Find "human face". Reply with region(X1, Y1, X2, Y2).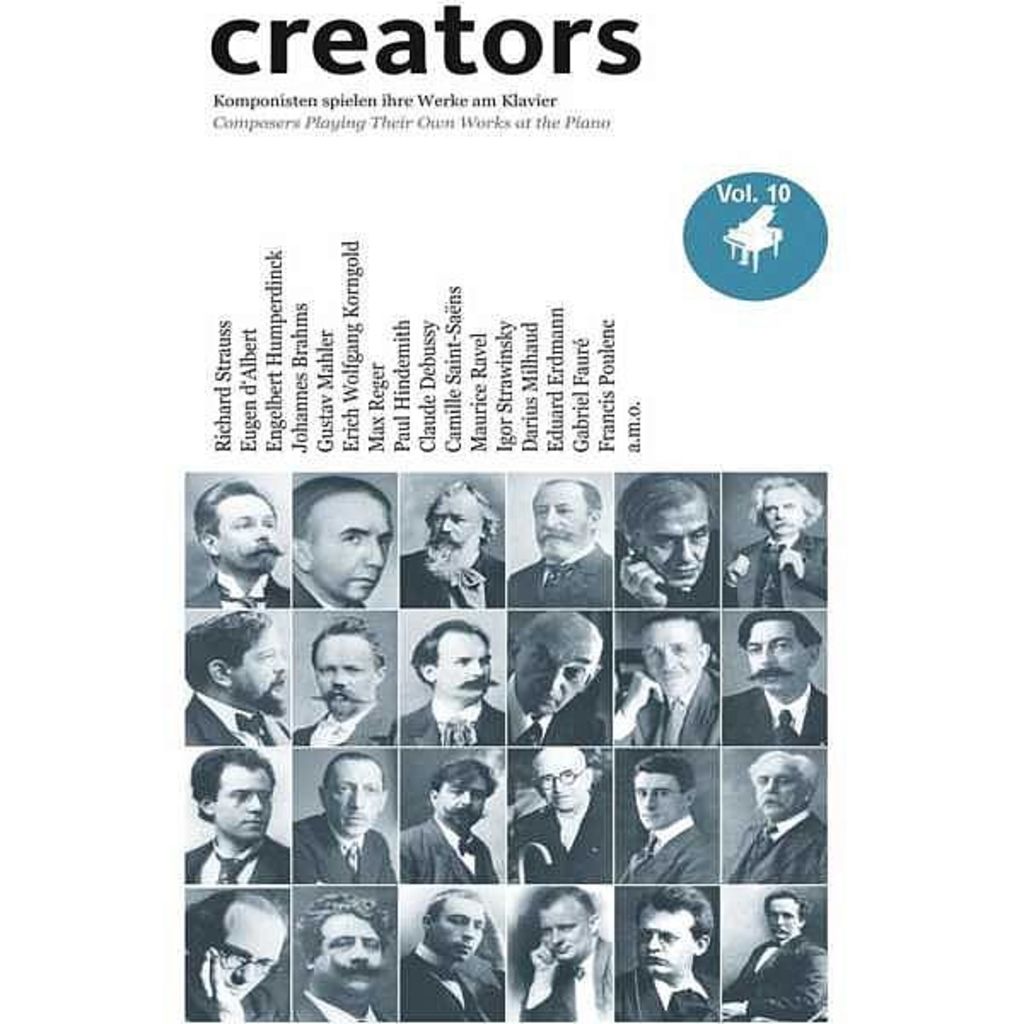
region(763, 486, 802, 541).
